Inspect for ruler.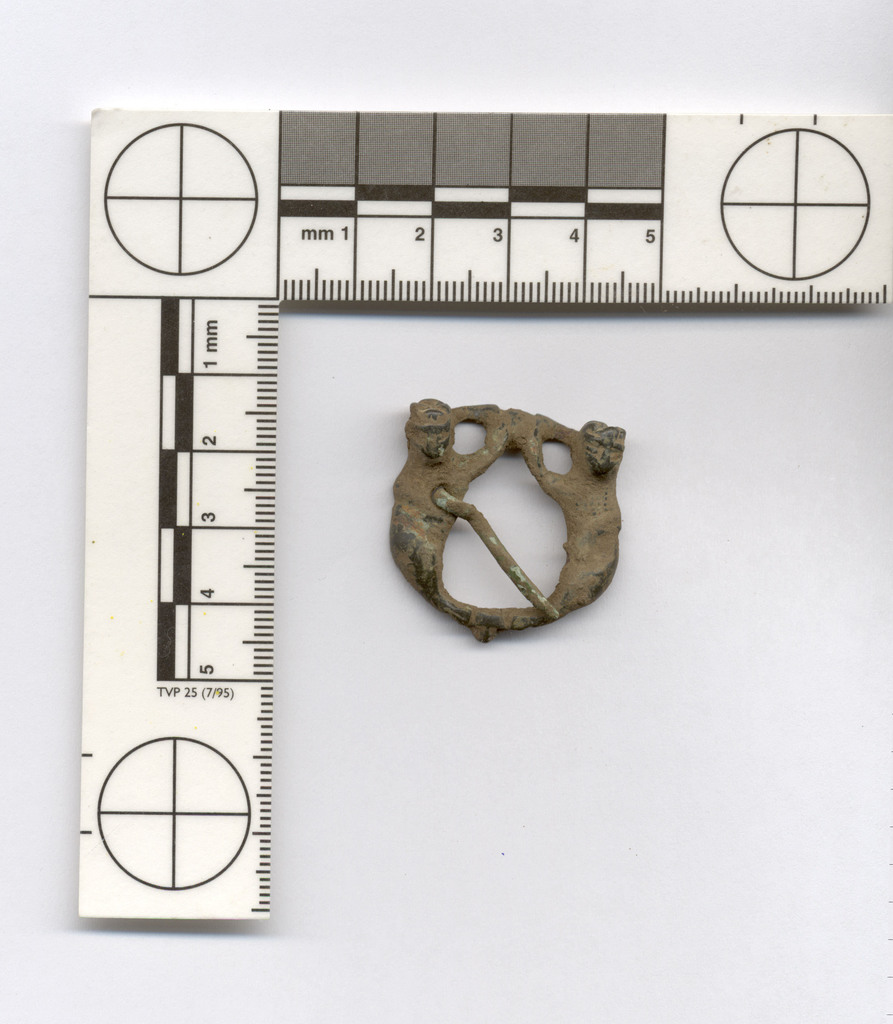
Inspection: {"left": 76, "top": 108, "right": 892, "bottom": 920}.
